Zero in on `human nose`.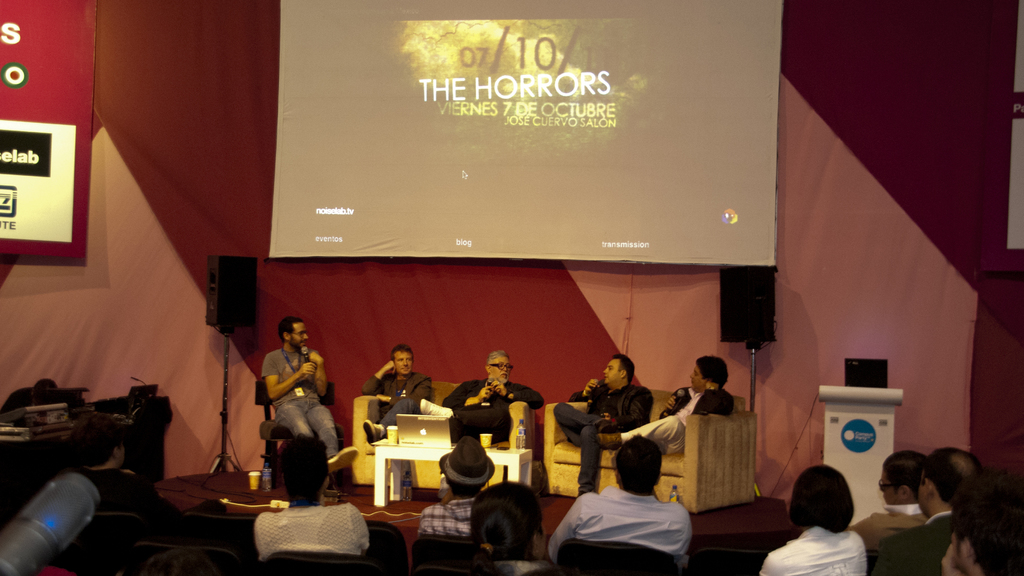
Zeroed in: bbox=(502, 365, 505, 373).
